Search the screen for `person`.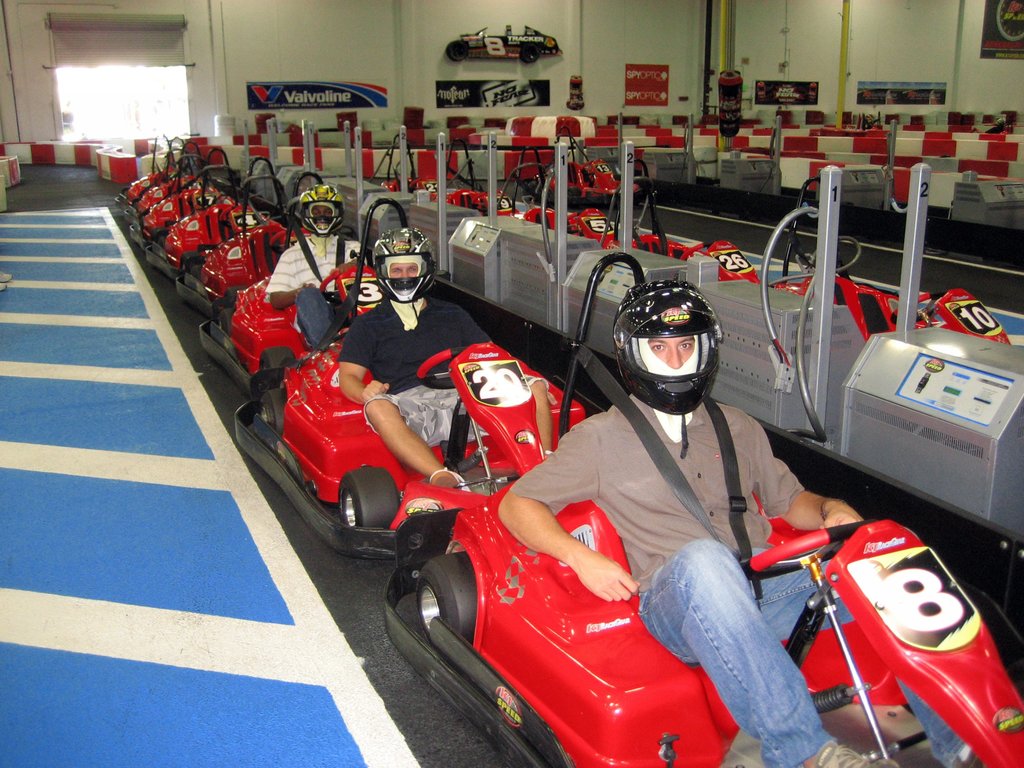
Found at BBox(263, 183, 370, 350).
